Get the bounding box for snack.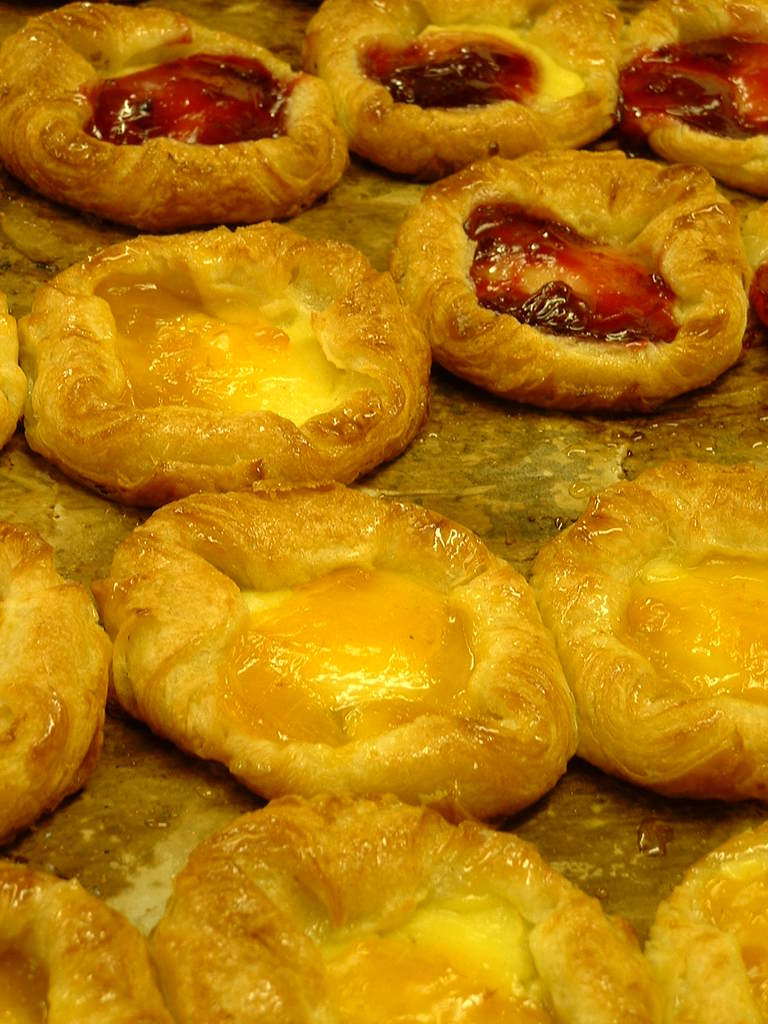
l=643, t=829, r=767, b=1023.
